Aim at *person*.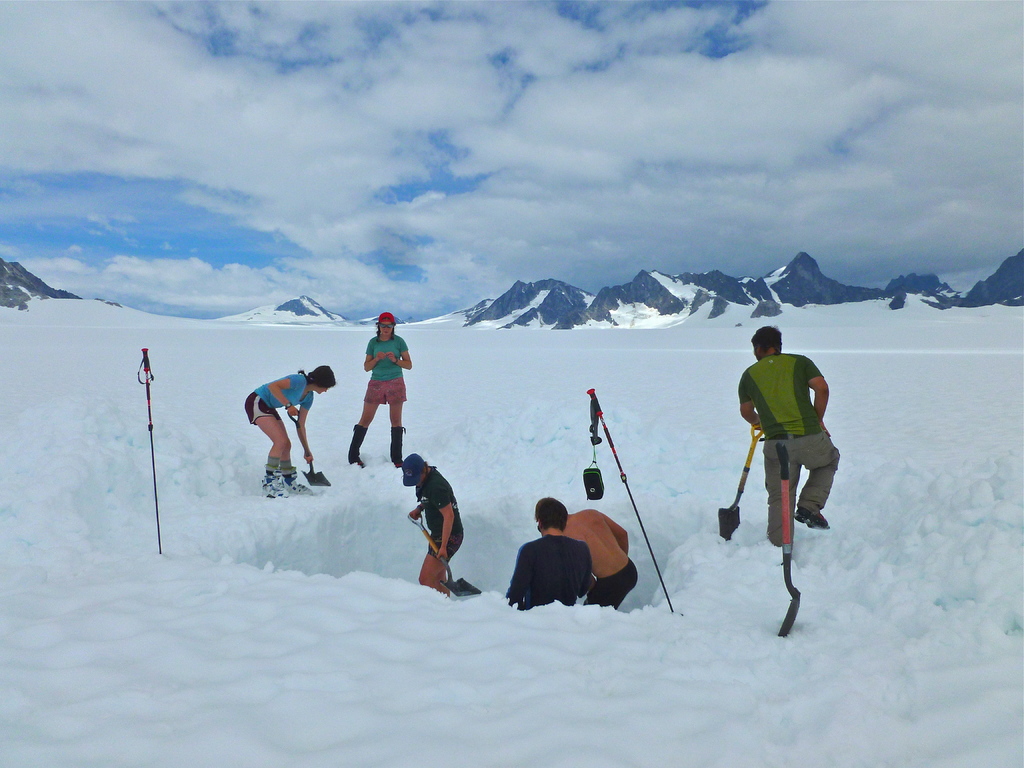
Aimed at <bbox>737, 324, 842, 556</bbox>.
